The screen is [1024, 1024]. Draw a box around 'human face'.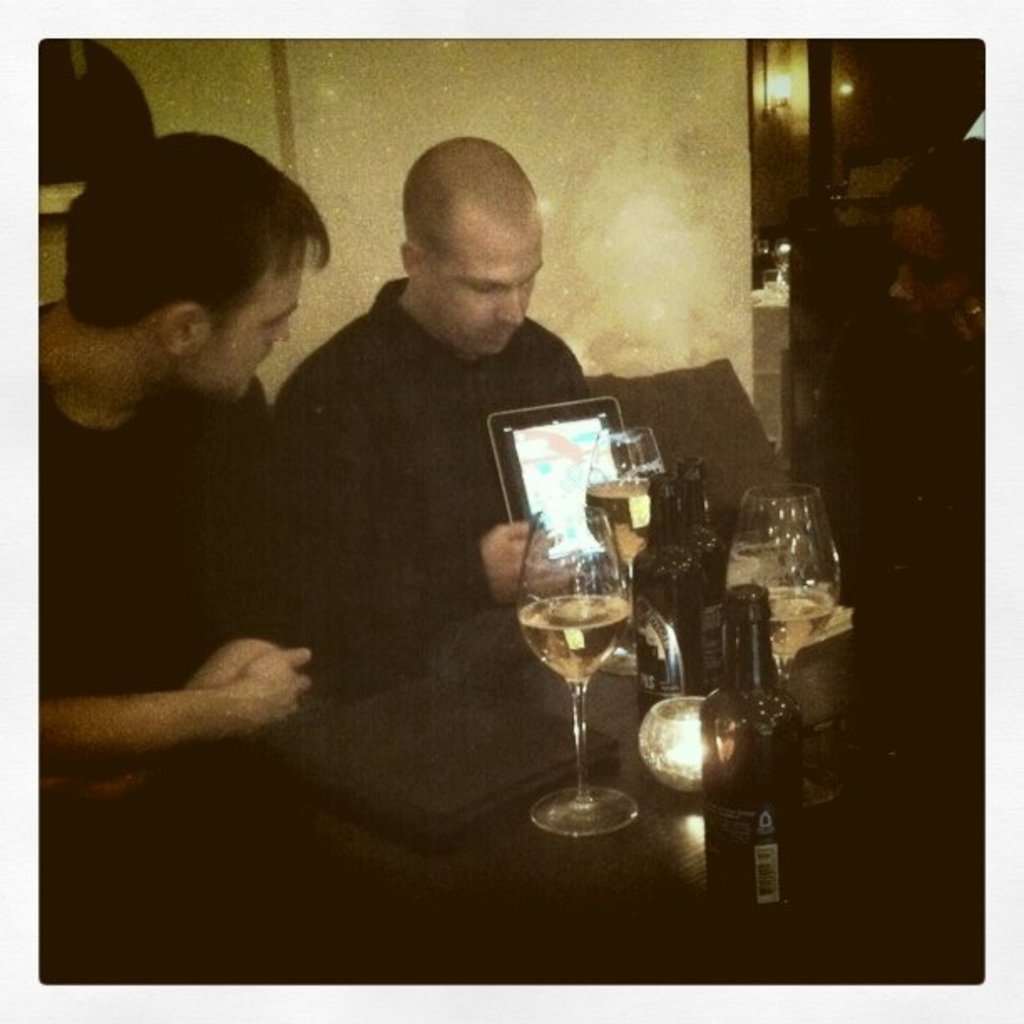
(899,219,950,331).
